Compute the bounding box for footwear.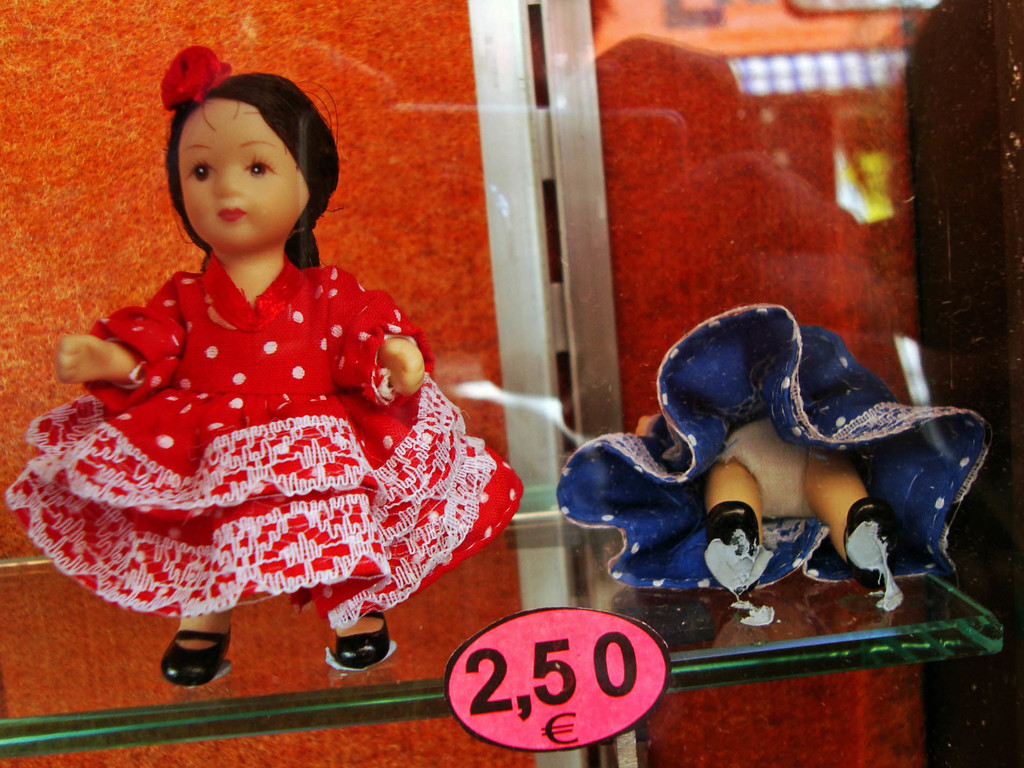
box(335, 609, 388, 671).
